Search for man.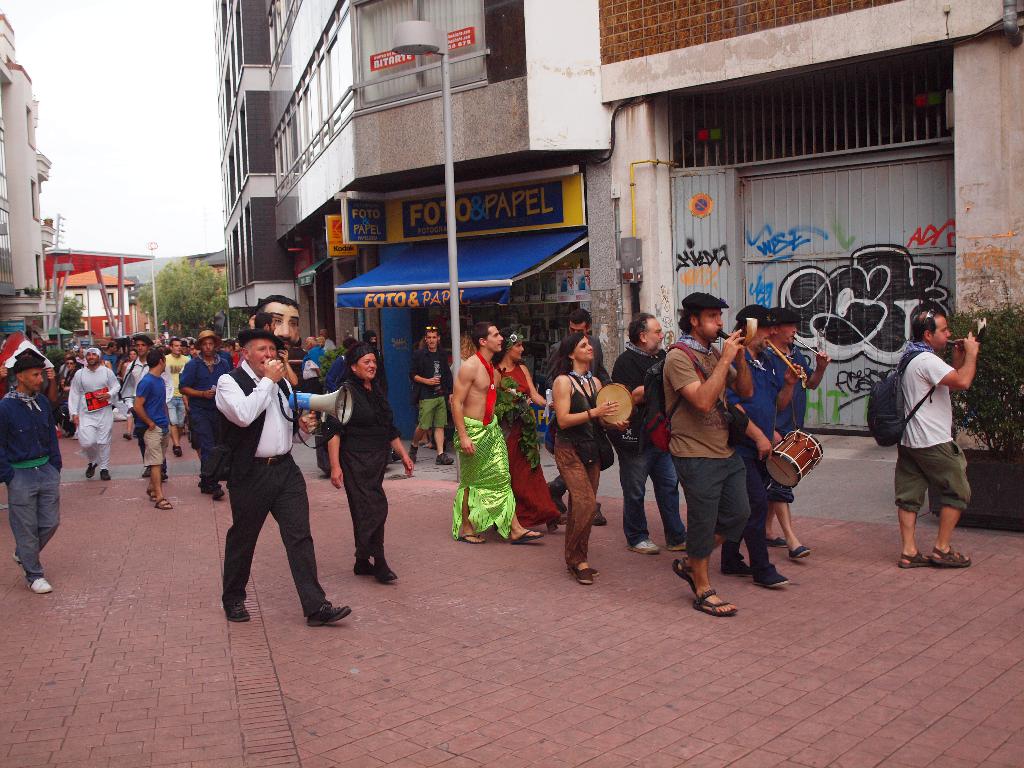
Found at <bbox>895, 308, 981, 568</bbox>.
